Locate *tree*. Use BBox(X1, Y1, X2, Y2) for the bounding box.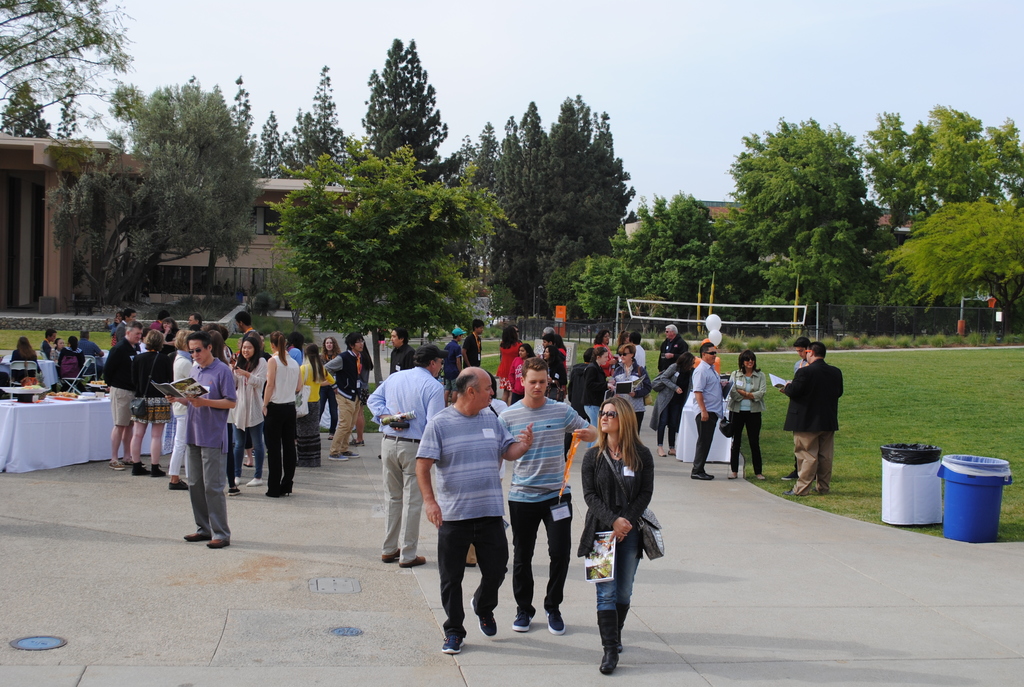
BBox(44, 93, 81, 146).
